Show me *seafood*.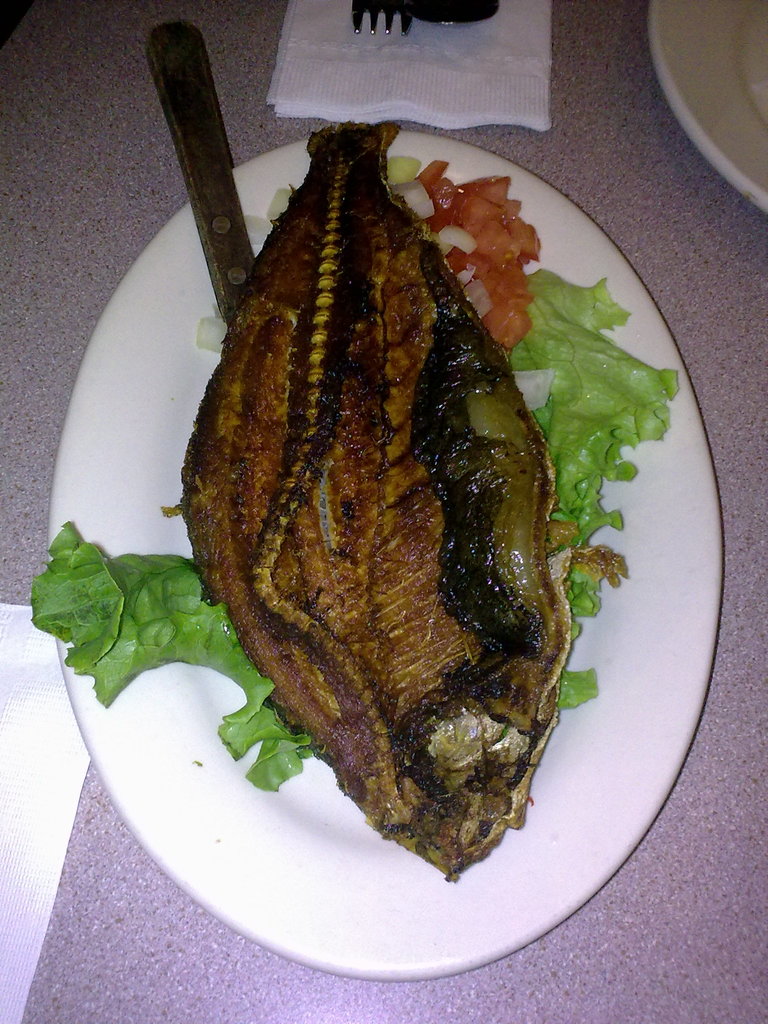
*seafood* is here: [176,122,577,883].
